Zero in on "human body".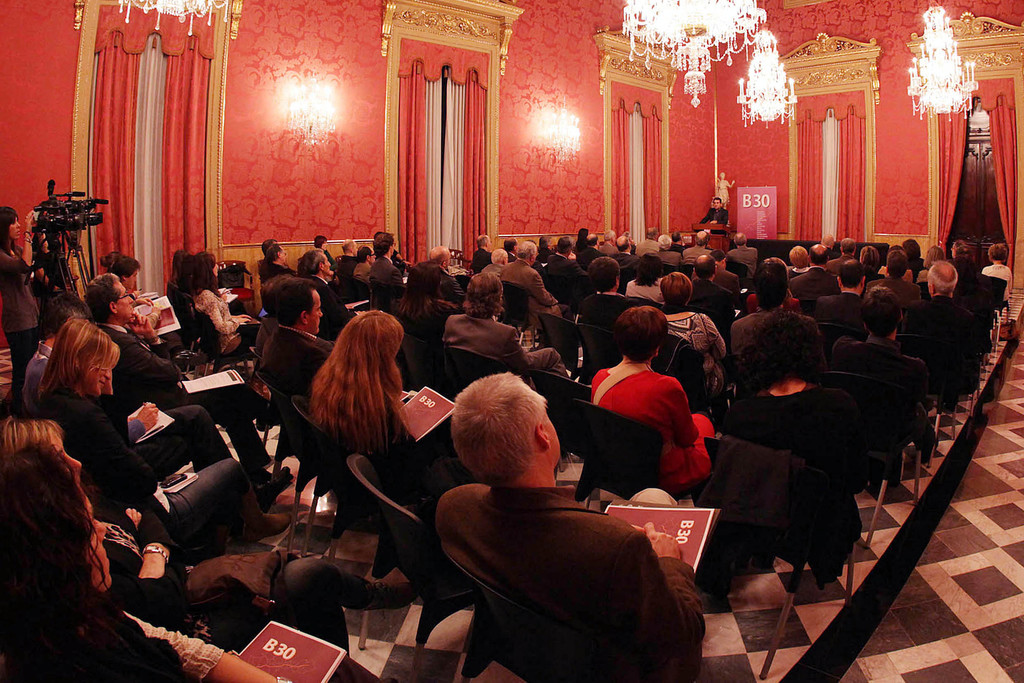
Zeroed in: bbox=[440, 270, 577, 394].
